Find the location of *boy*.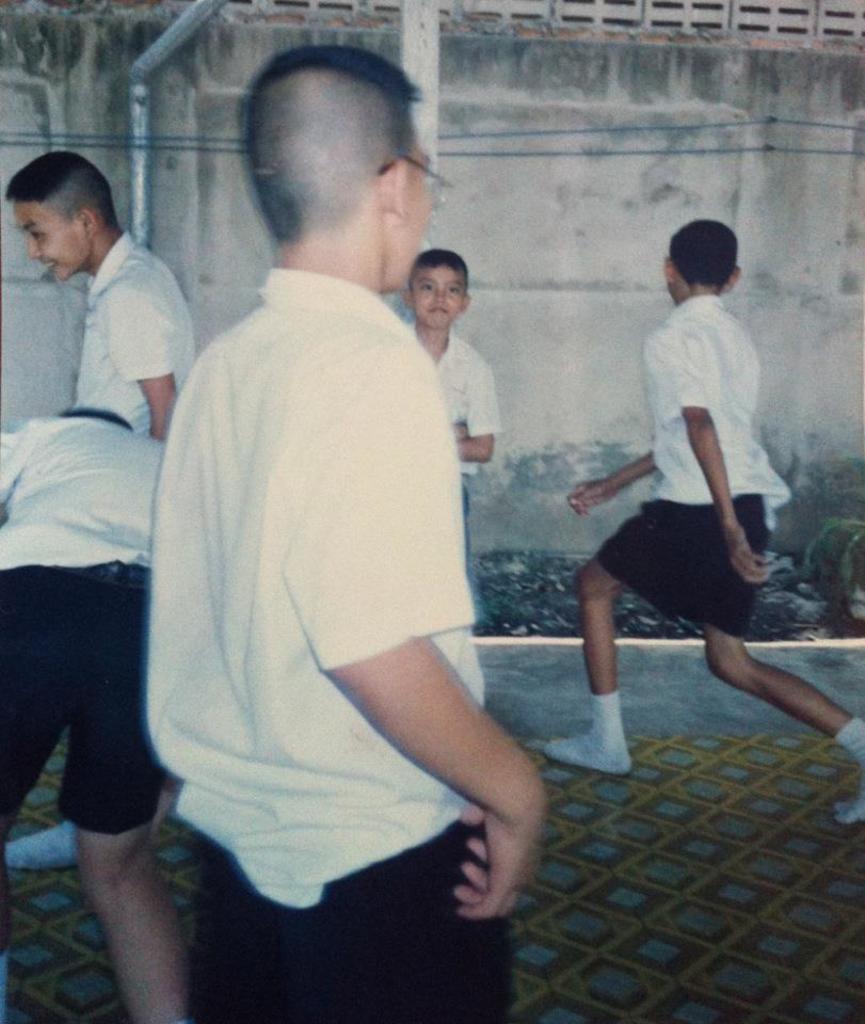
Location: 406, 247, 502, 576.
